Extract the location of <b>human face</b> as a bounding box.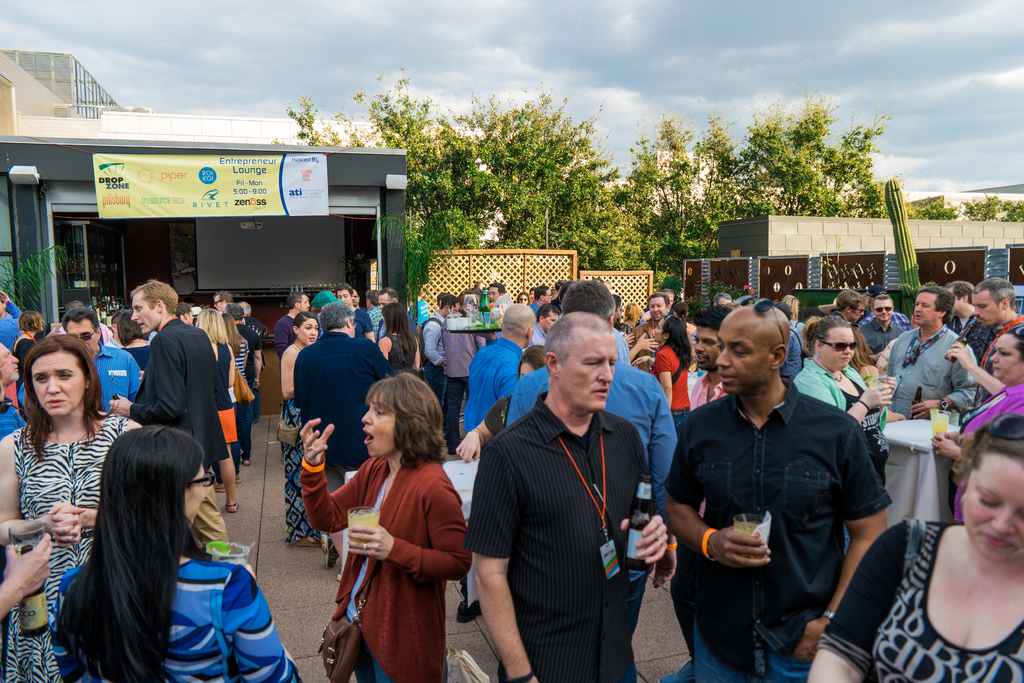
locate(718, 297, 730, 304).
